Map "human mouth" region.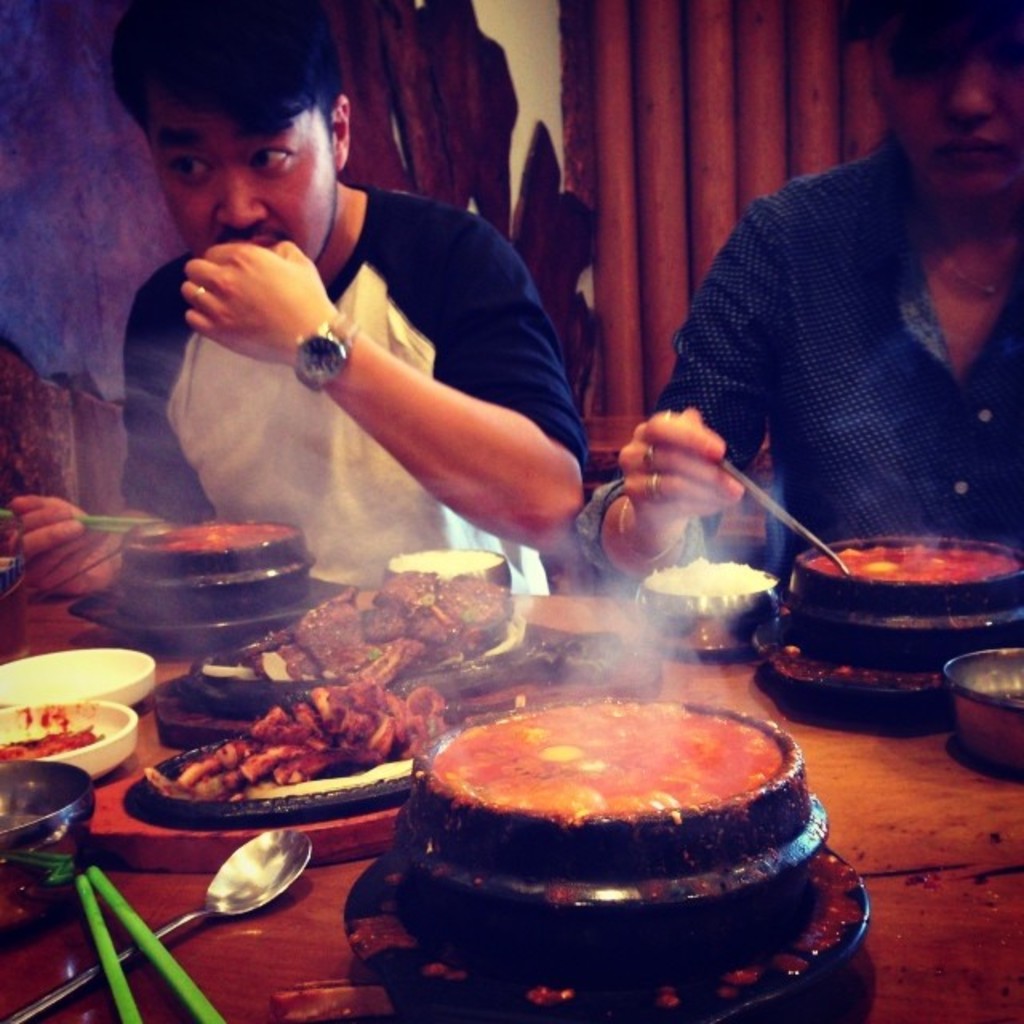
Mapped to rect(213, 226, 286, 248).
